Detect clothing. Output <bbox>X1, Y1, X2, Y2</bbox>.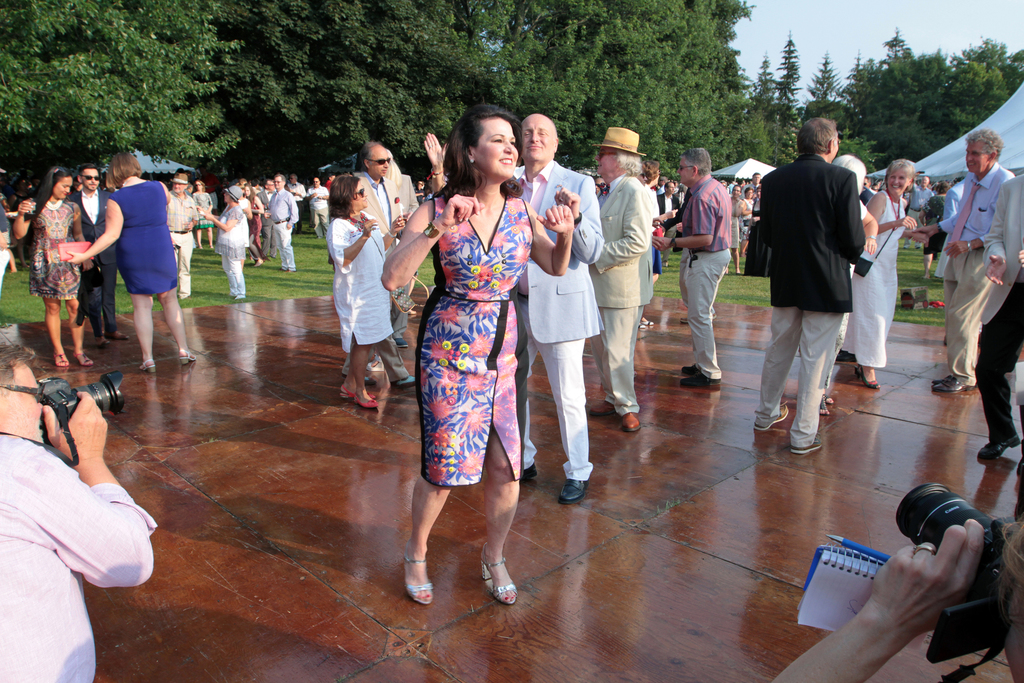
<bbox>683, 183, 742, 389</bbox>.
